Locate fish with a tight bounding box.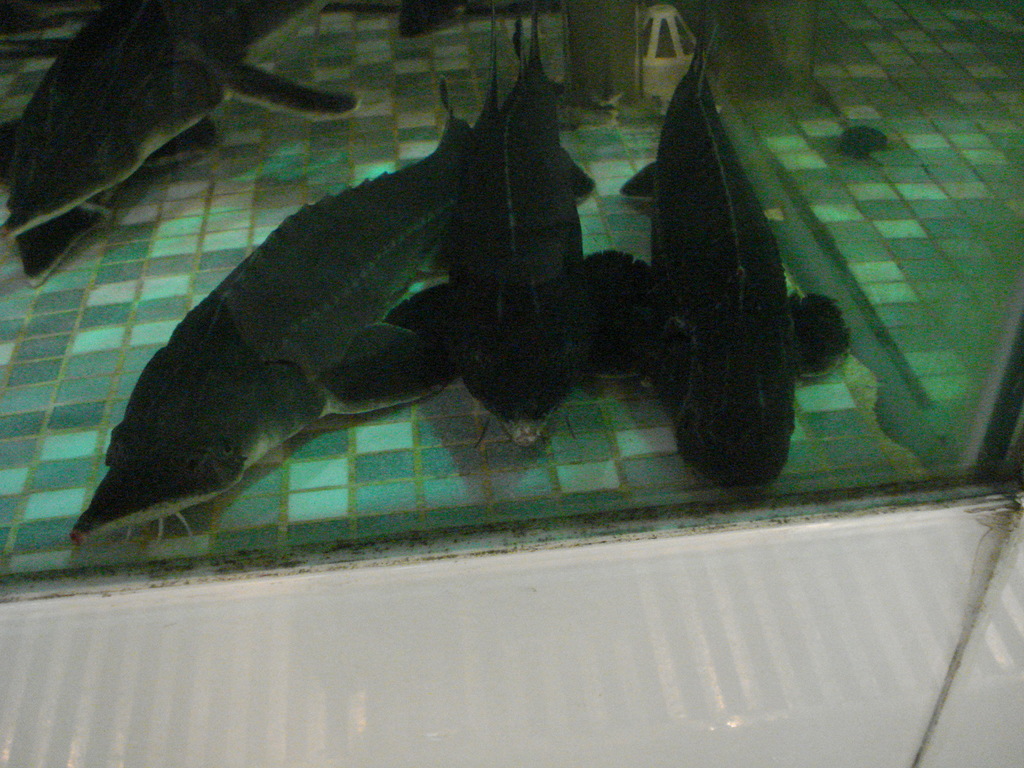
left=621, top=0, right=858, bottom=497.
